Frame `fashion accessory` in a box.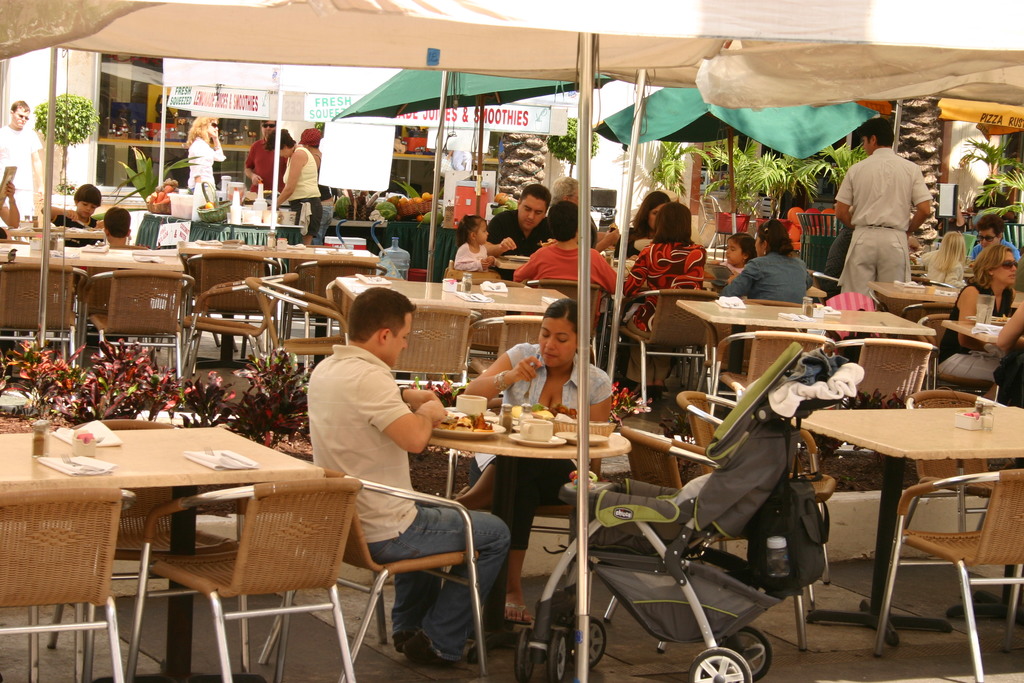
(x1=1000, y1=257, x2=1021, y2=272).
